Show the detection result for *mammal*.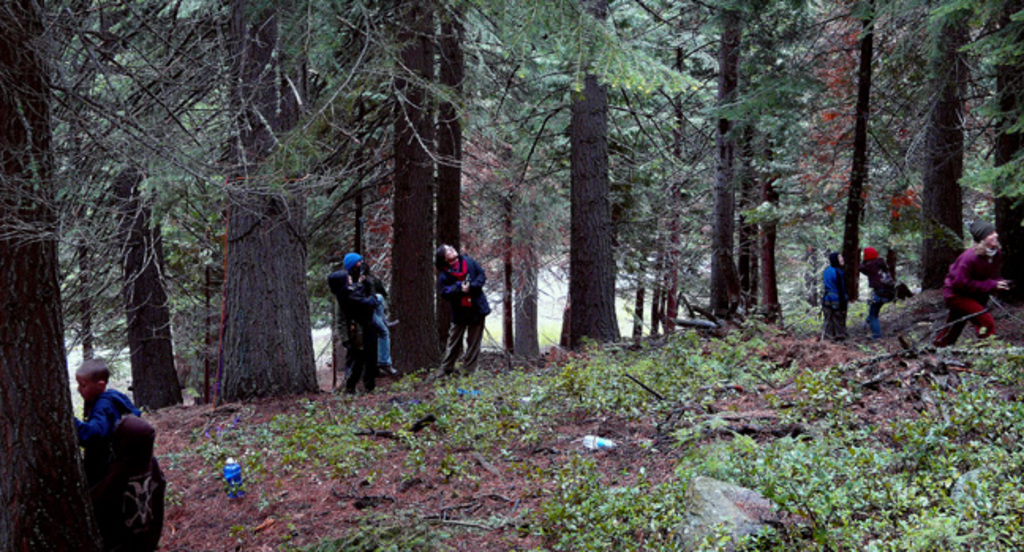
<bbox>66, 353, 139, 460</bbox>.
